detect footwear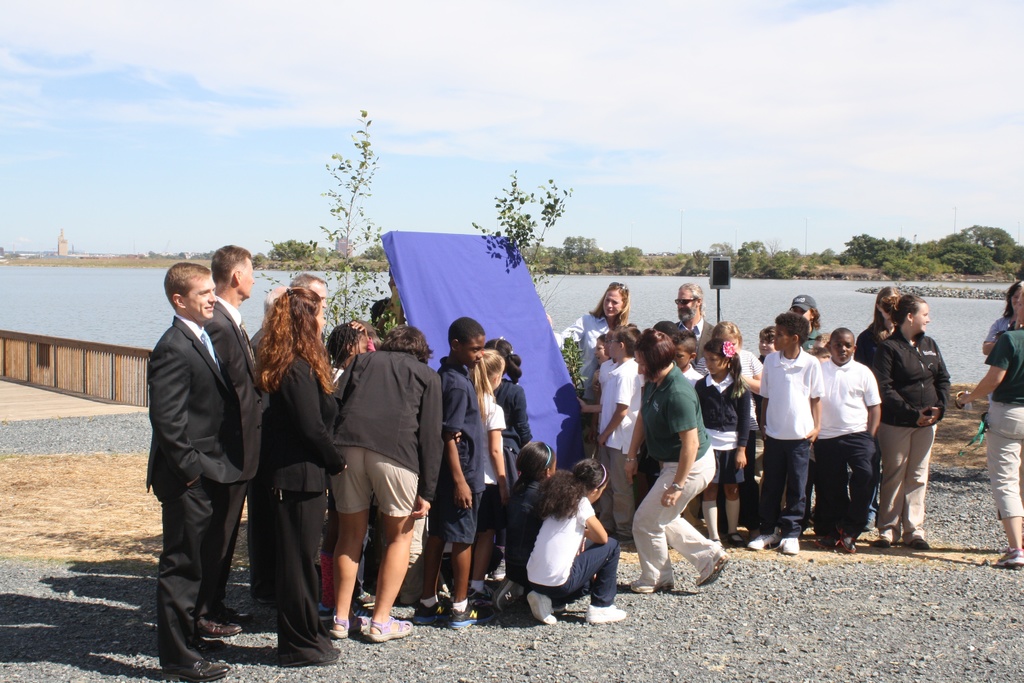
<bbox>777, 536, 804, 555</bbox>
